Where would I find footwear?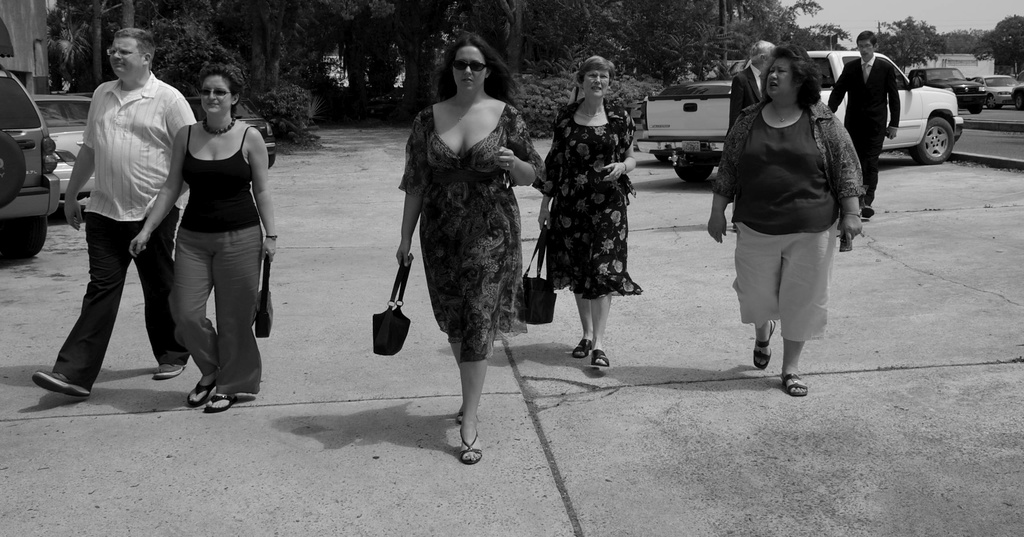
At box=[753, 321, 774, 369].
